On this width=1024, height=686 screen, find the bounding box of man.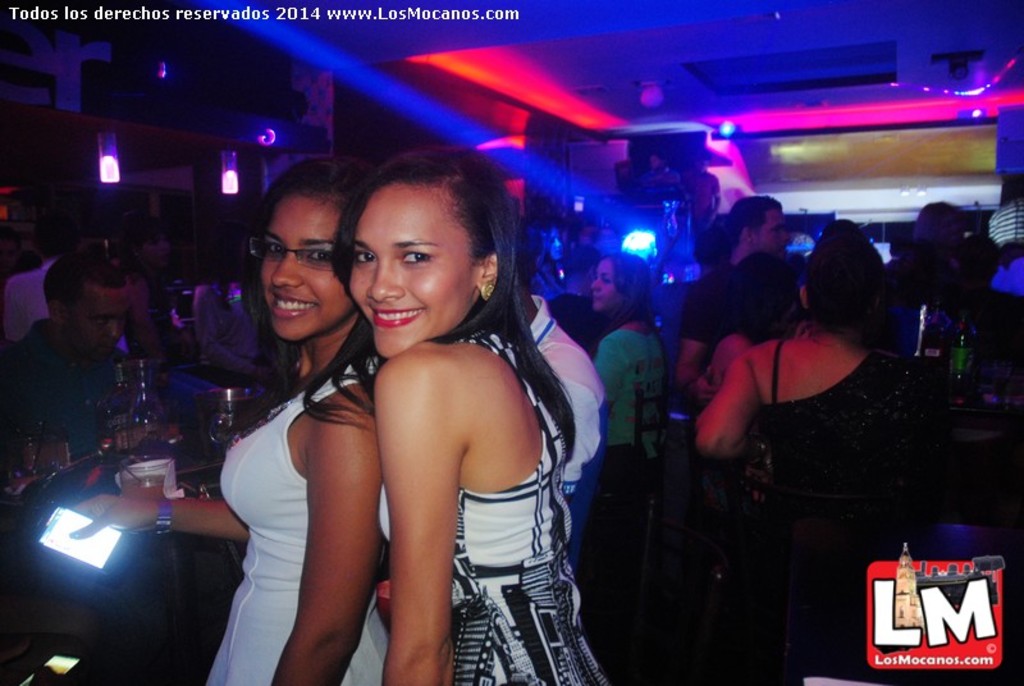
Bounding box: [680, 193, 791, 407].
